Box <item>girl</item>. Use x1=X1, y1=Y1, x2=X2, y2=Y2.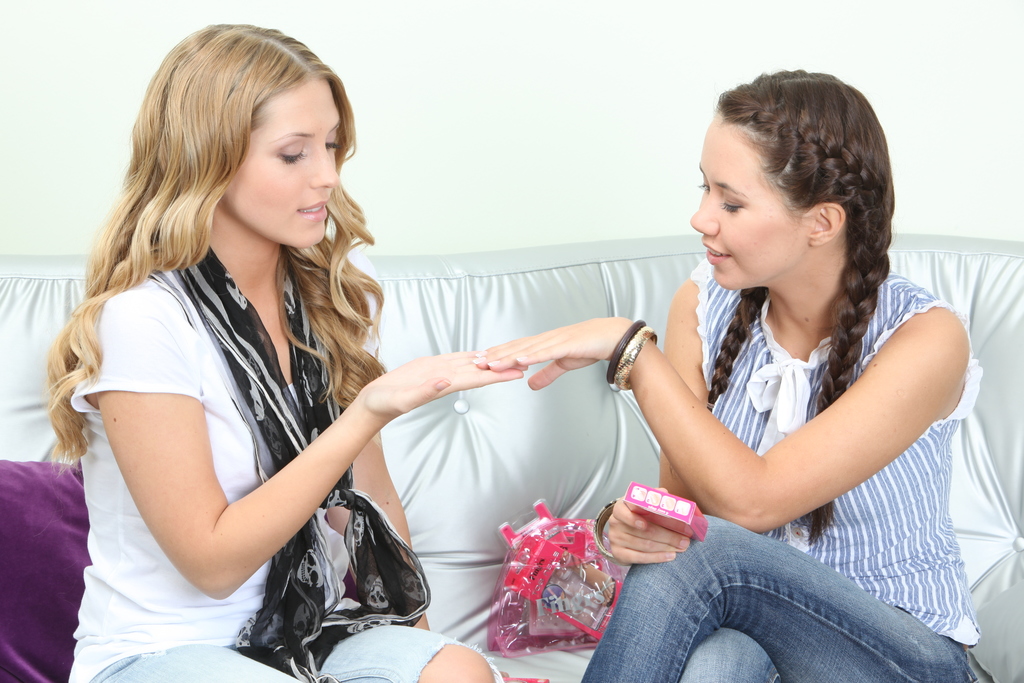
x1=42, y1=24, x2=528, y2=682.
